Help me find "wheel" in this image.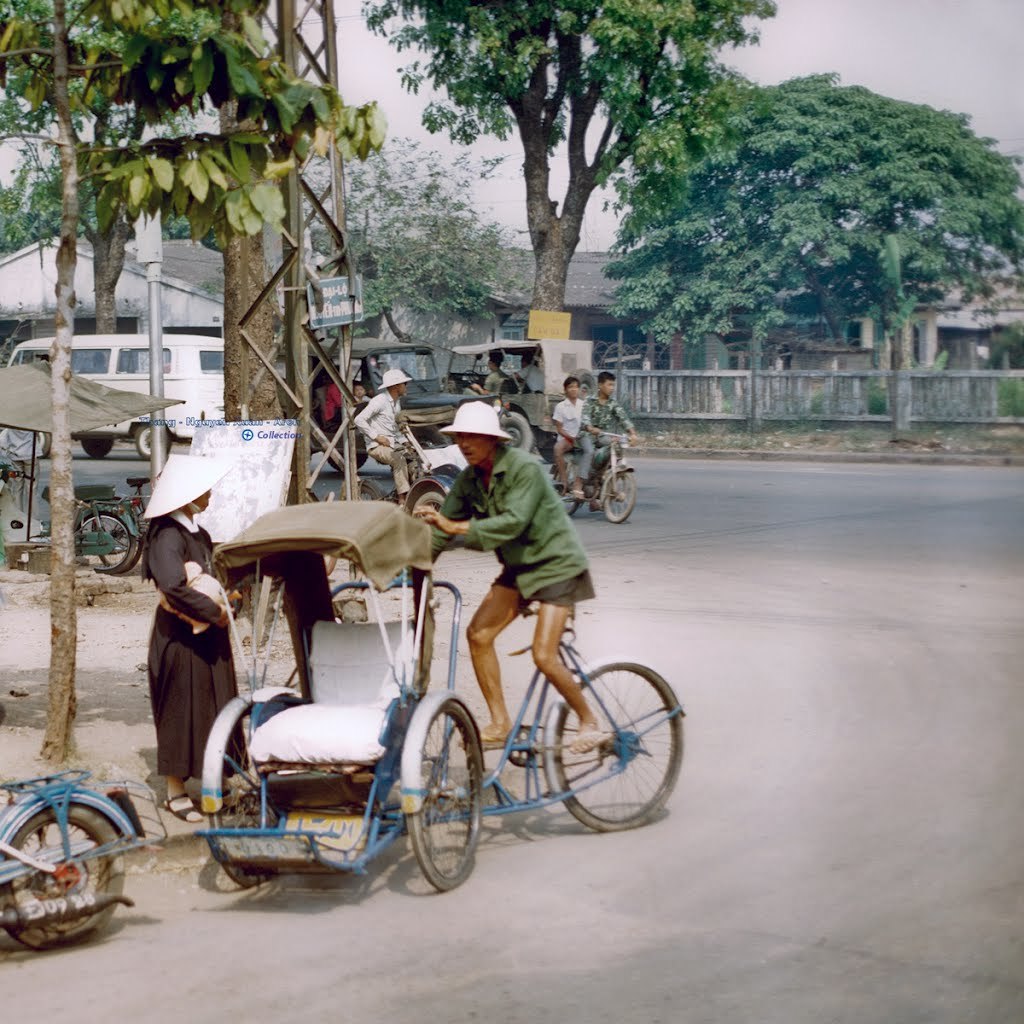
Found it: crop(458, 366, 484, 391).
